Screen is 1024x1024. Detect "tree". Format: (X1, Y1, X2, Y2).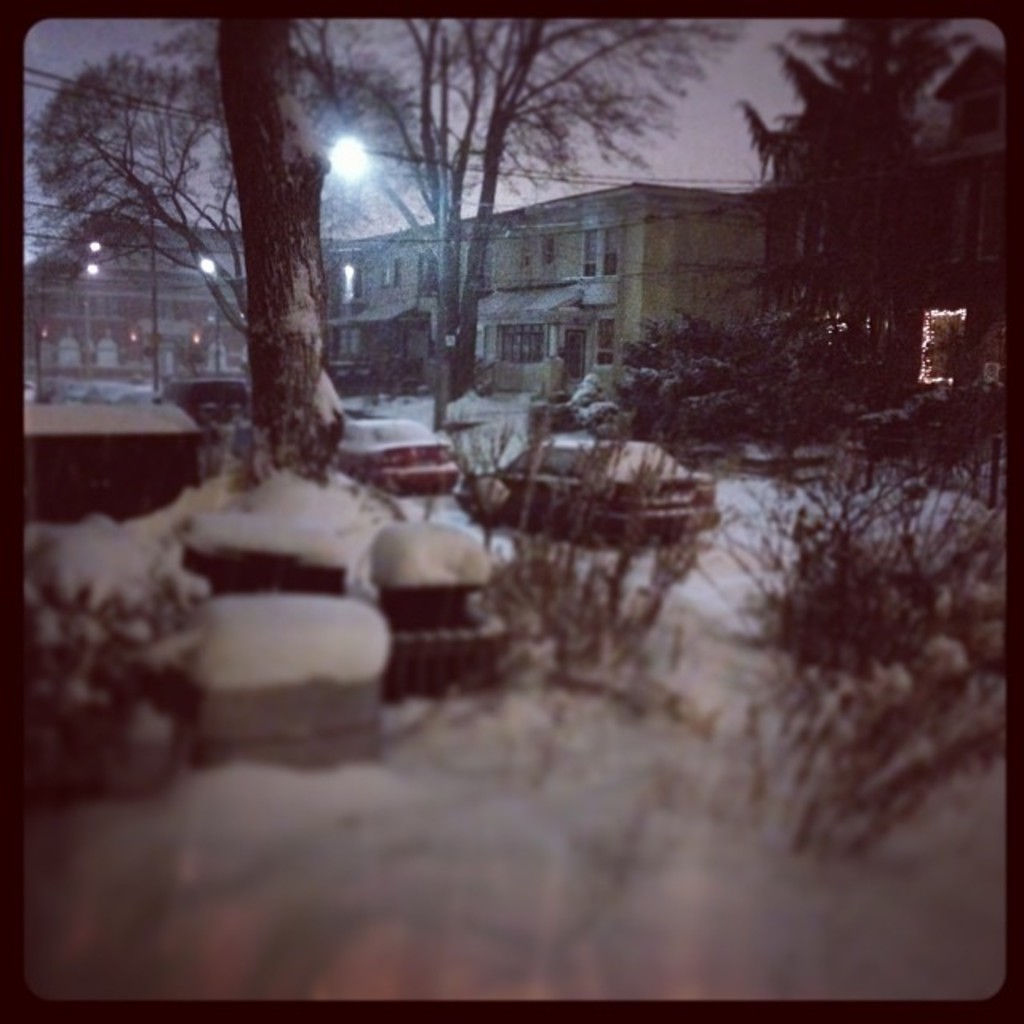
(349, 6, 733, 418).
